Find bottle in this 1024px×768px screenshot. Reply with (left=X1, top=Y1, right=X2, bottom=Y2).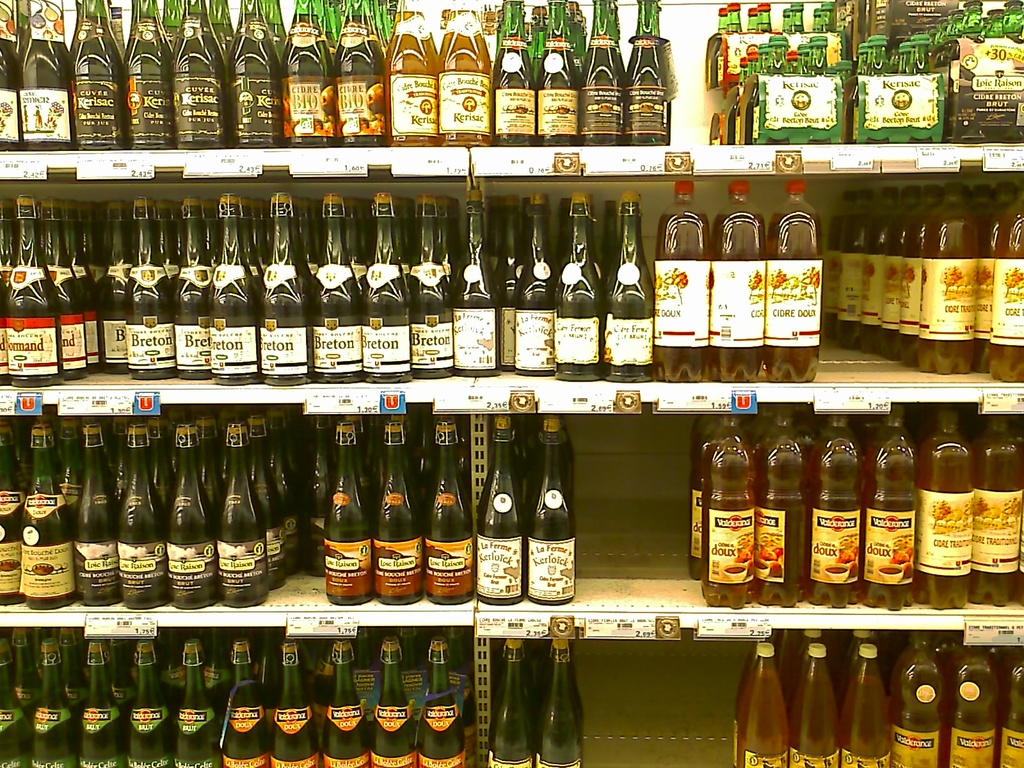
(left=413, top=639, right=470, bottom=767).
